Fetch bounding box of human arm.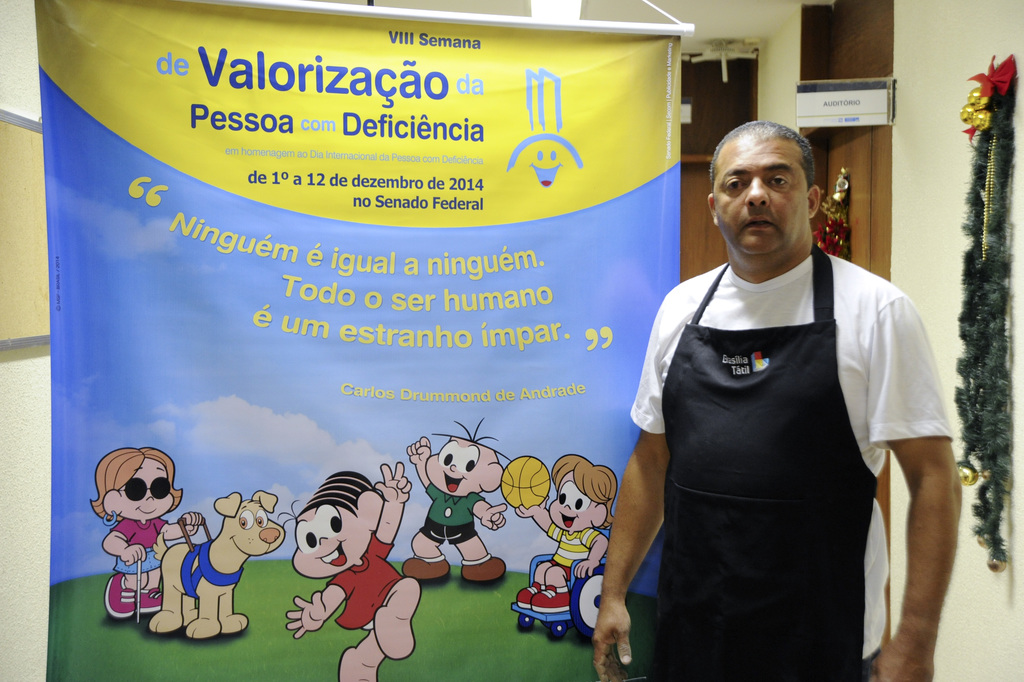
Bbox: [571, 524, 618, 576].
